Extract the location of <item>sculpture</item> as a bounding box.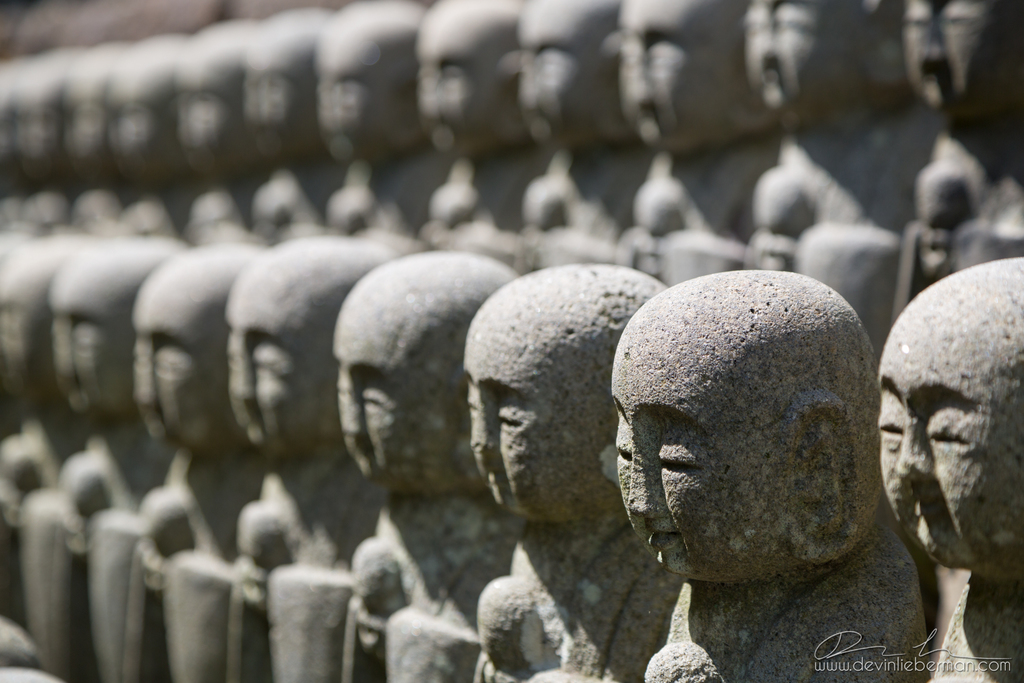
41:234:182:682.
